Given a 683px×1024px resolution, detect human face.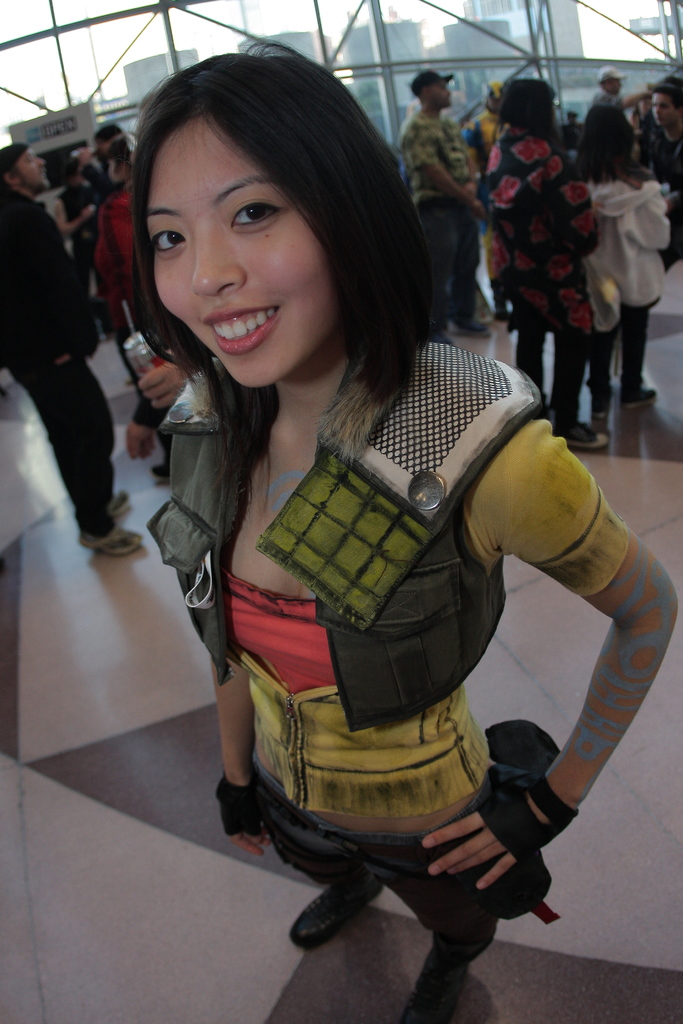
{"left": 138, "top": 116, "right": 349, "bottom": 367}.
